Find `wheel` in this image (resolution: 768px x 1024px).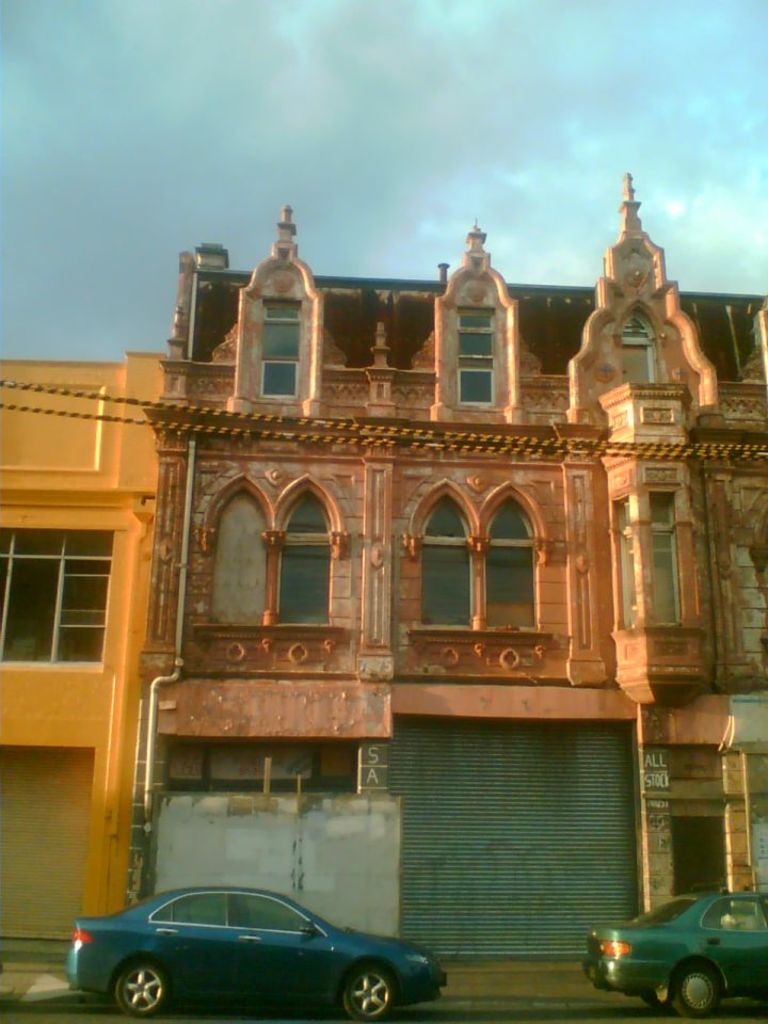
box(343, 964, 389, 1018).
